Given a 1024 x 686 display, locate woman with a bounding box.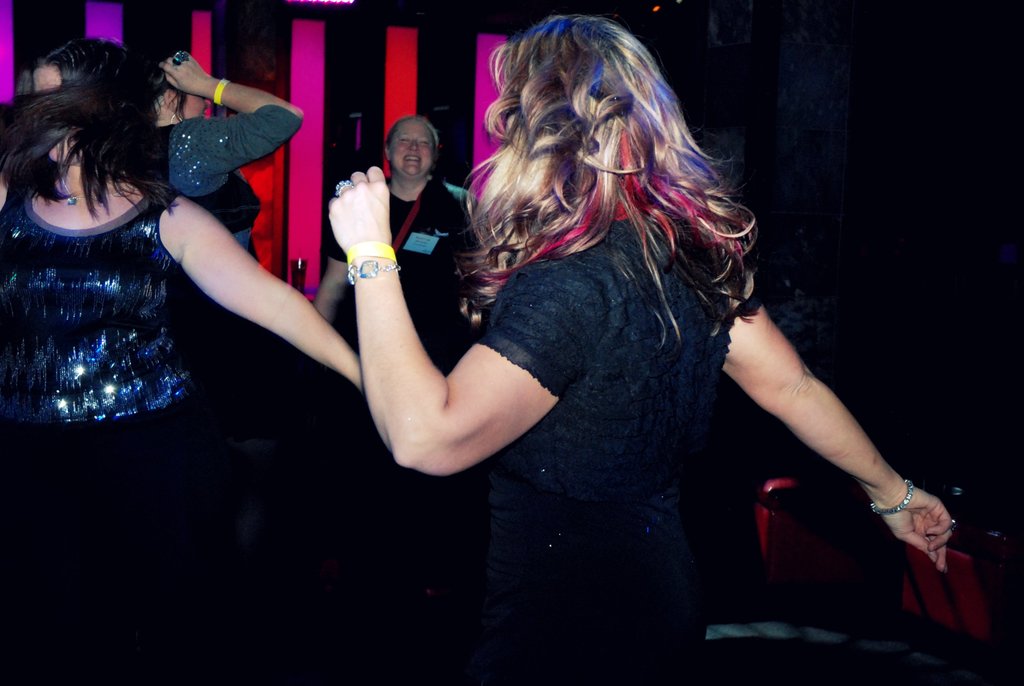
Located: <box>0,31,371,685</box>.
